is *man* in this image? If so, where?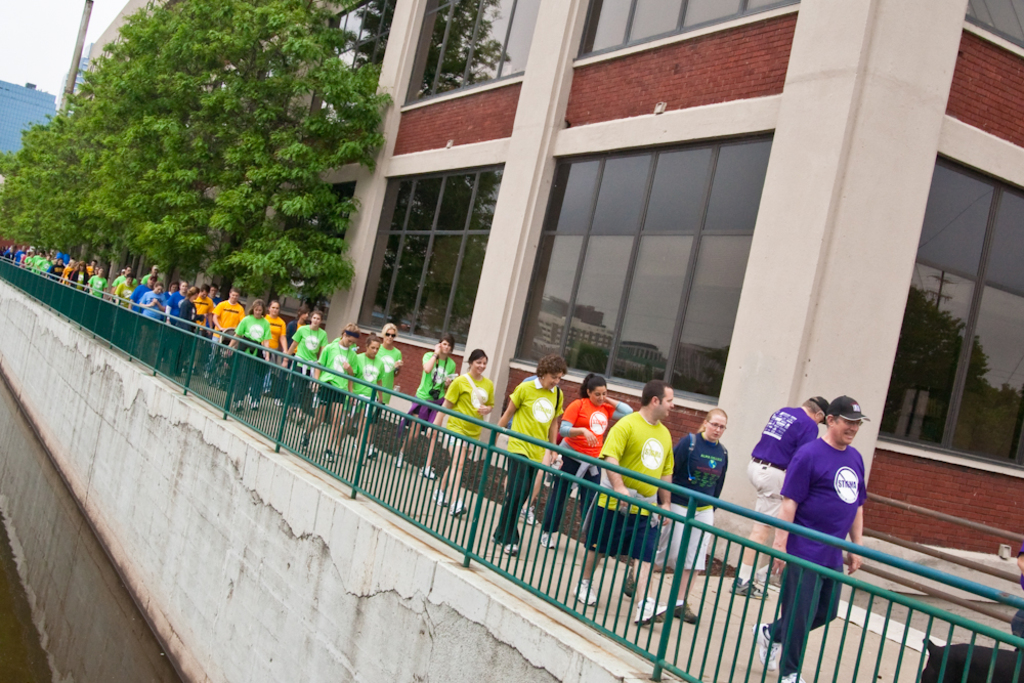
Yes, at 204/287/249/386.
